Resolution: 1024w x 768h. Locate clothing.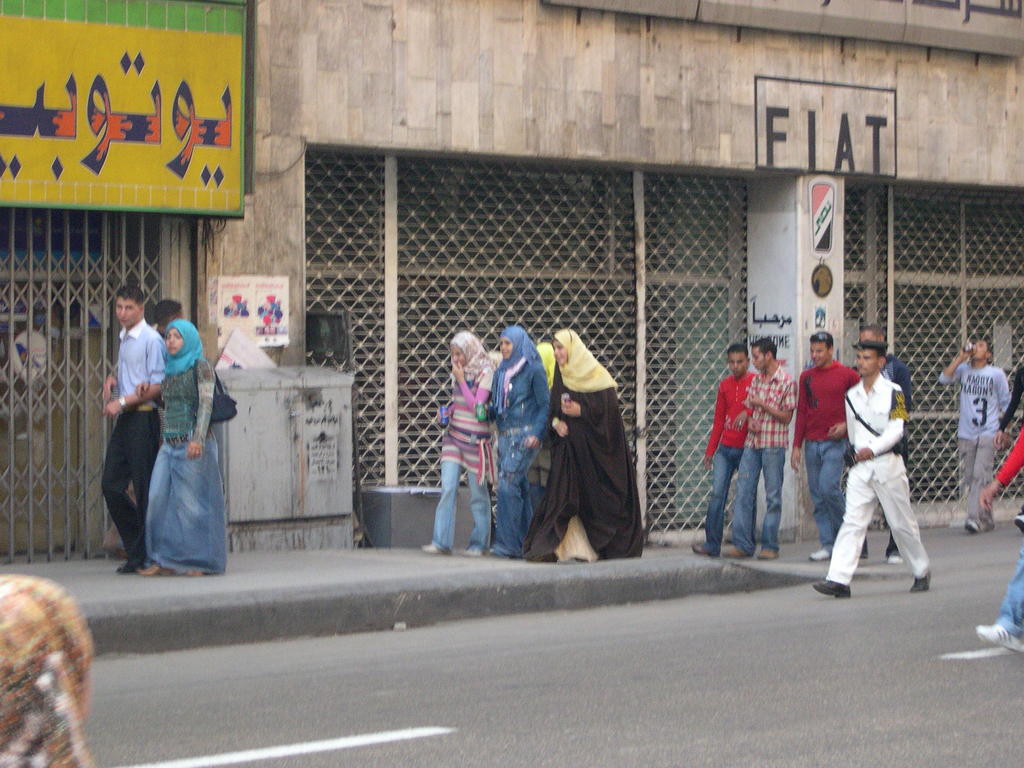
Rect(868, 354, 909, 538).
